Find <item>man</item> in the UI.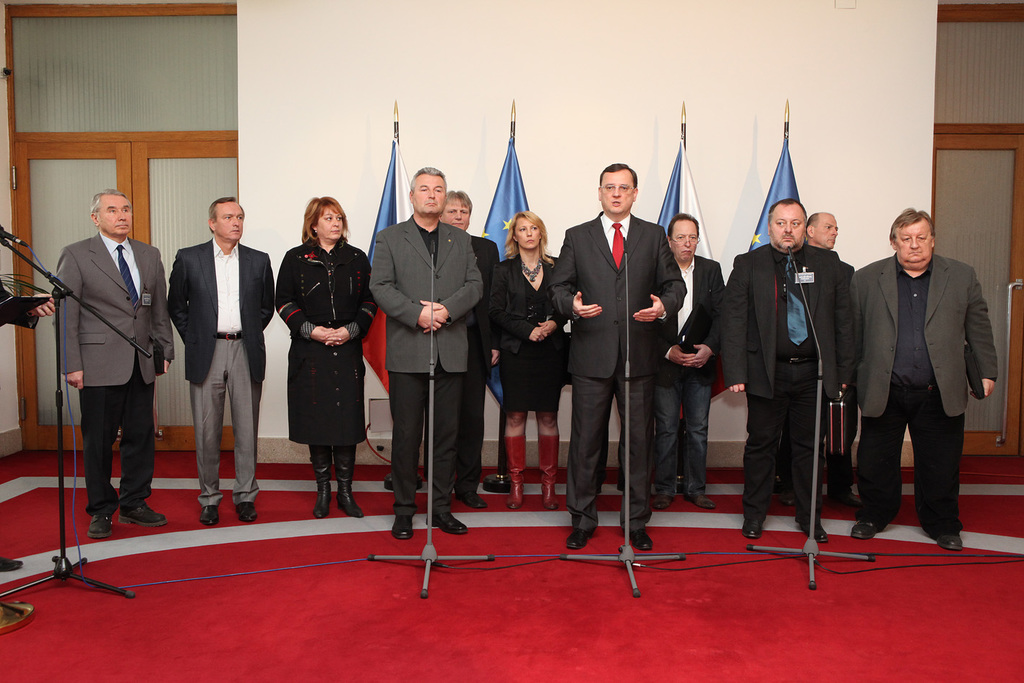
UI element at [left=168, top=195, right=277, bottom=525].
